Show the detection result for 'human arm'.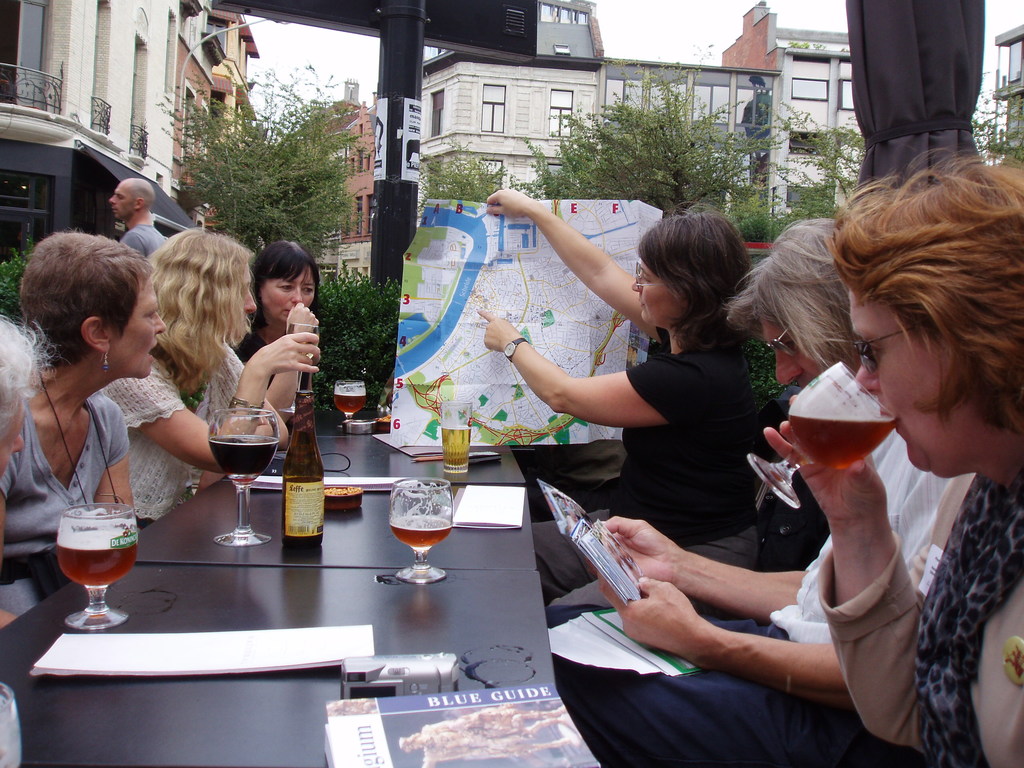
bbox=(490, 191, 661, 334).
